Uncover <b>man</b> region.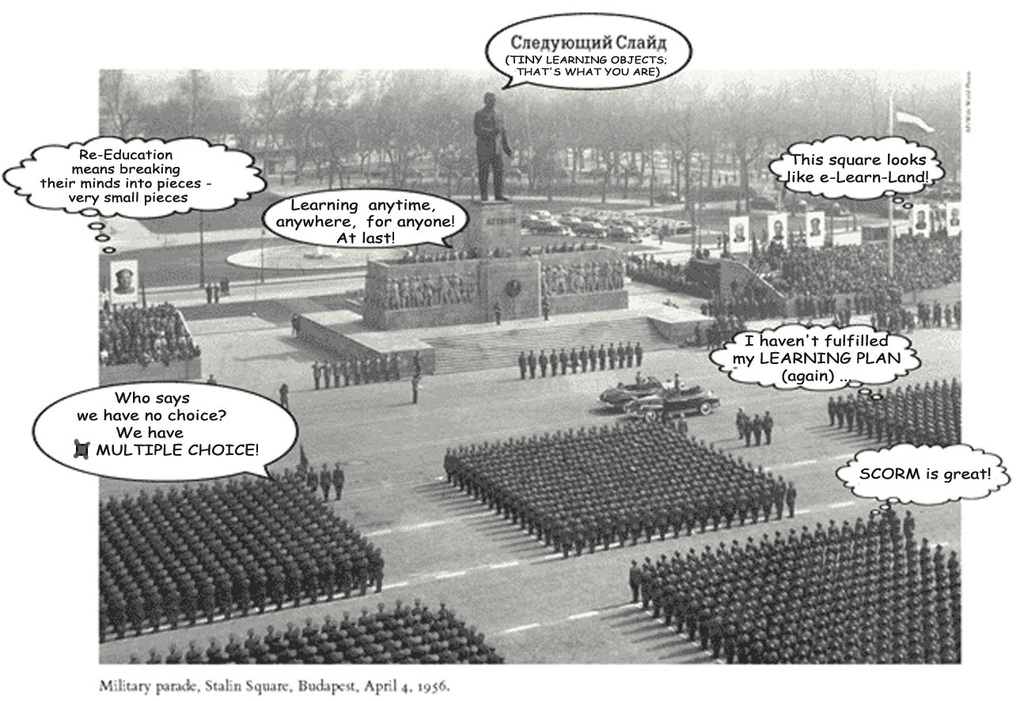
Uncovered: left=810, top=218, right=821, bottom=234.
